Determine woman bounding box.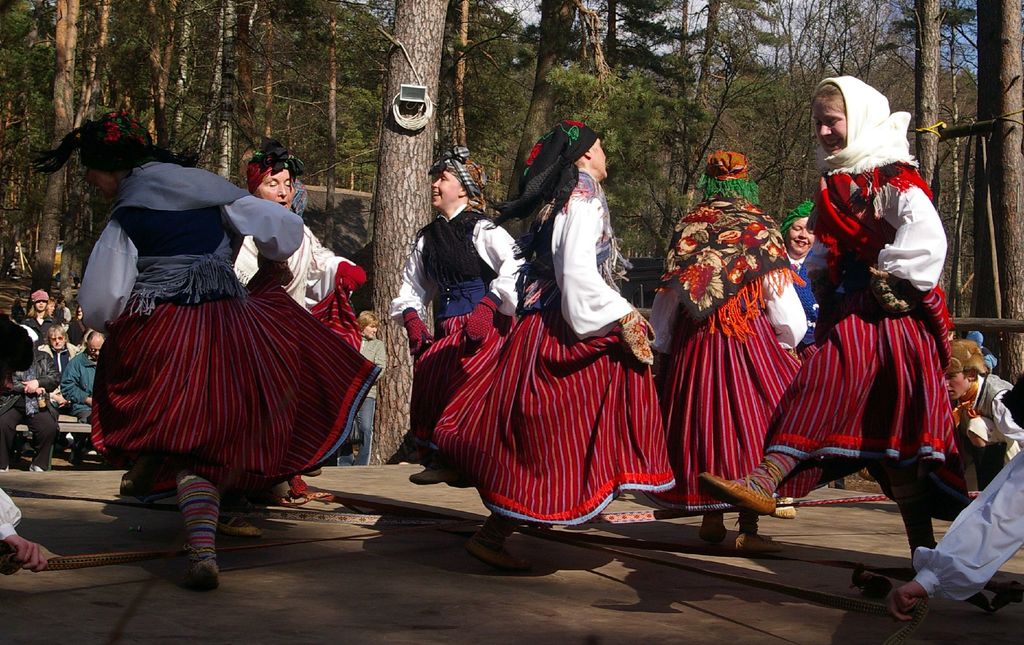
Determined: 645/149/808/557.
